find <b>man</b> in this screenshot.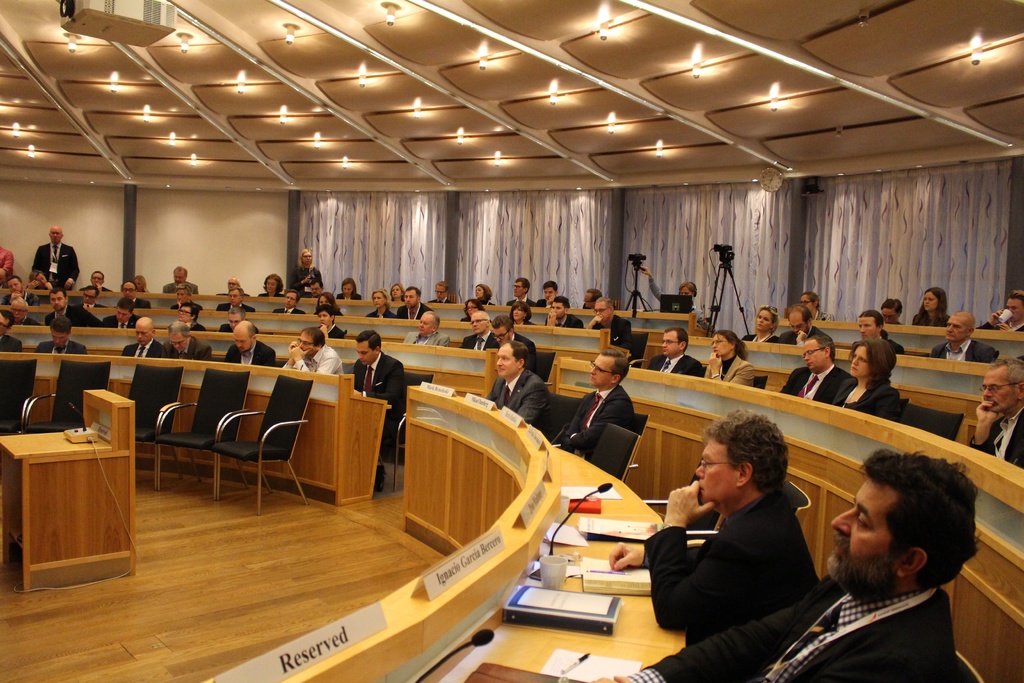
The bounding box for <b>man</b> is (x1=273, y1=293, x2=302, y2=318).
